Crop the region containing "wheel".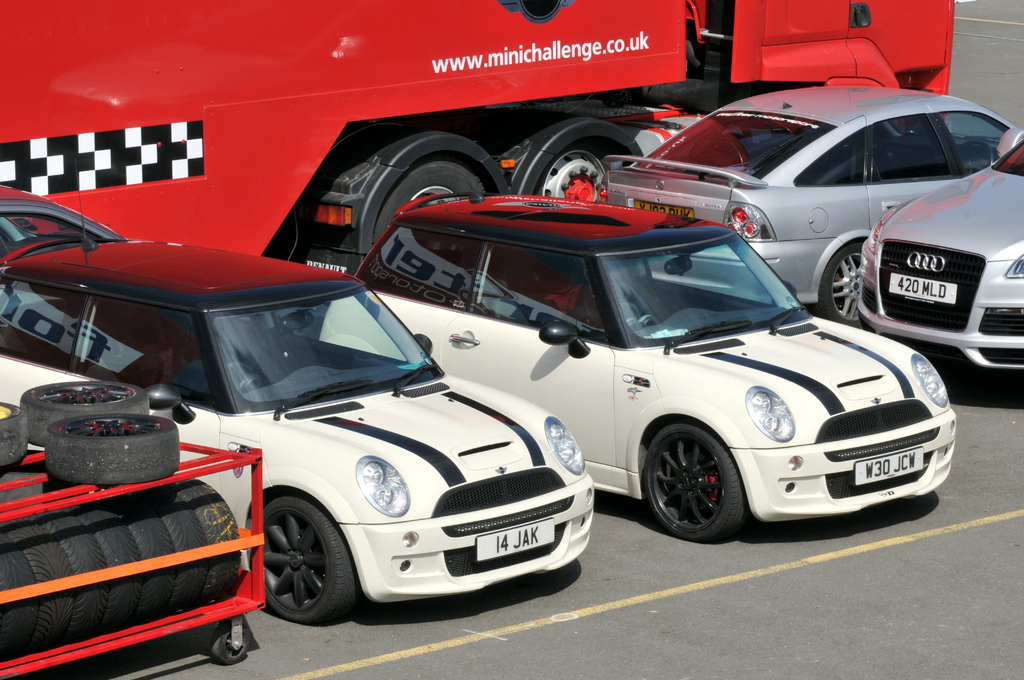
Crop region: [x1=241, y1=489, x2=356, y2=627].
